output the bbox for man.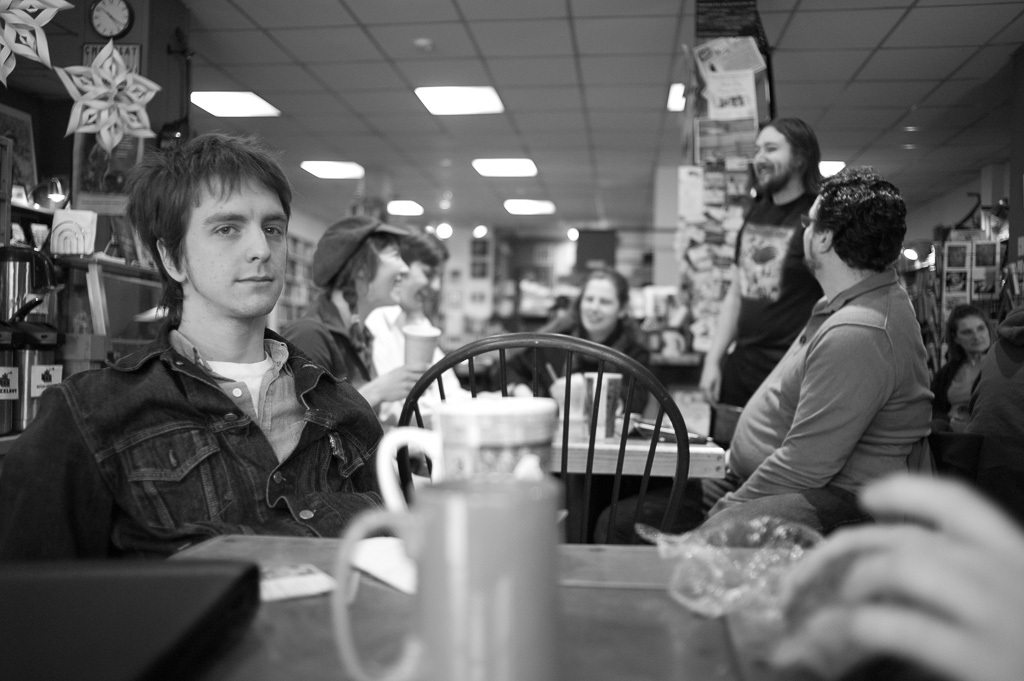
29:141:438:614.
